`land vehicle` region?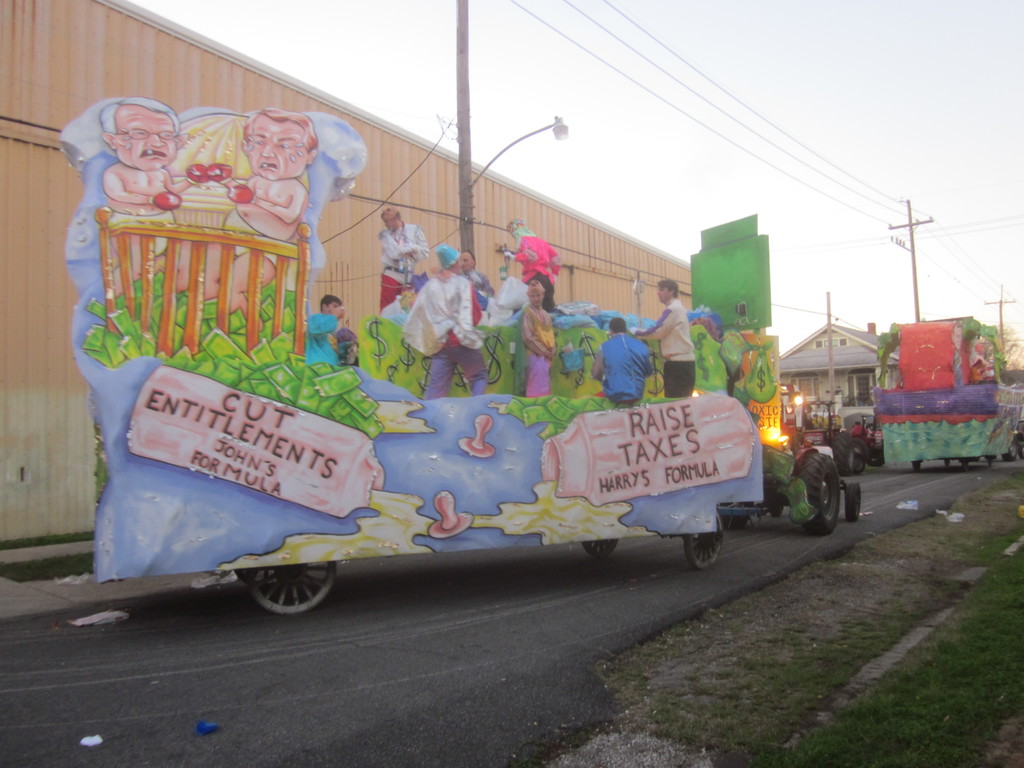
<region>872, 317, 1023, 467</region>
